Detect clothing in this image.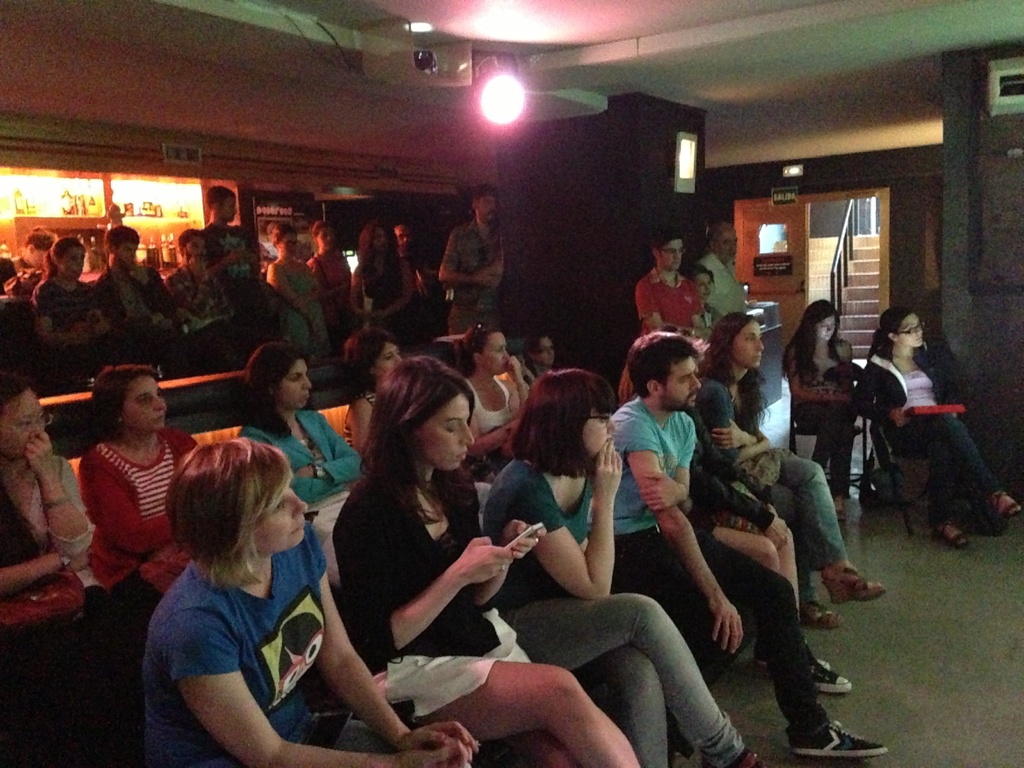
Detection: [136,527,330,740].
